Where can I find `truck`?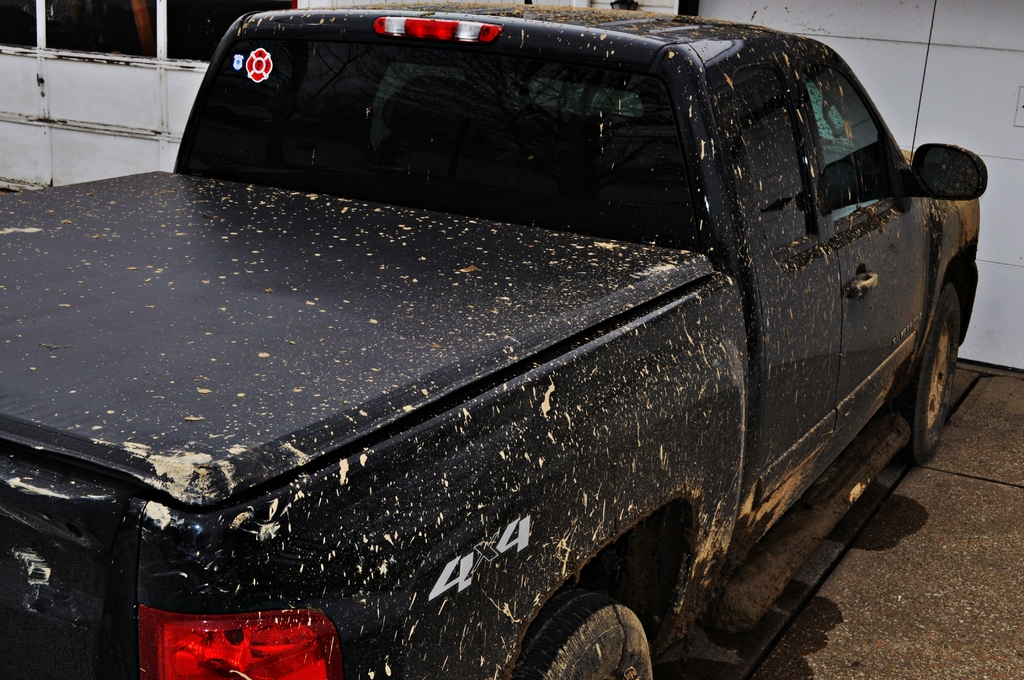
You can find it at (56,0,995,659).
